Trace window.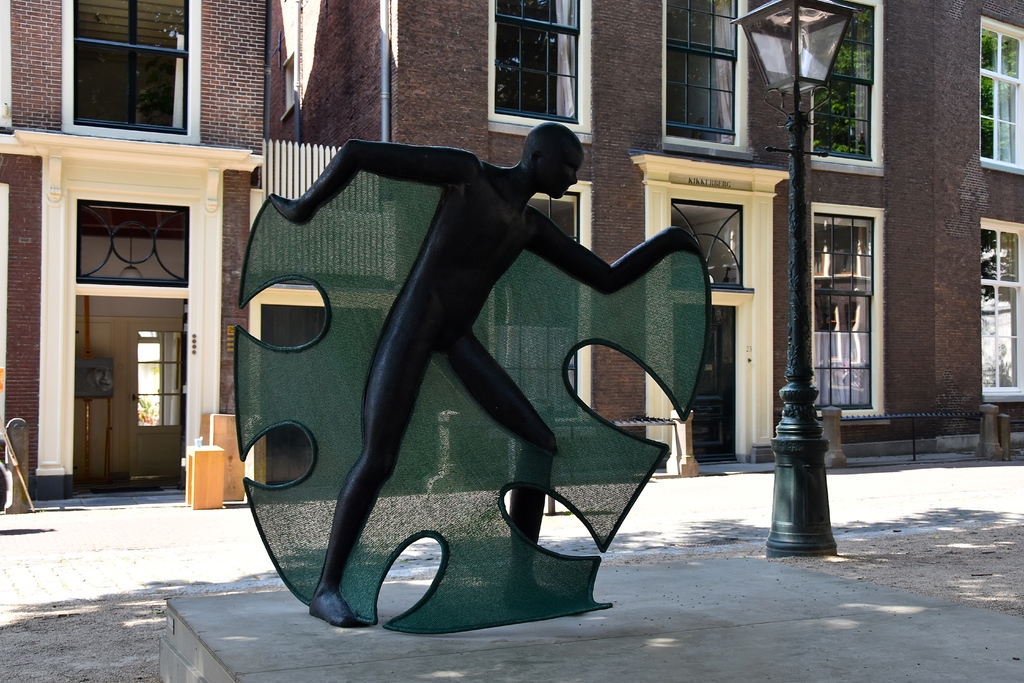
Traced to <bbox>810, 1, 883, 161</bbox>.
